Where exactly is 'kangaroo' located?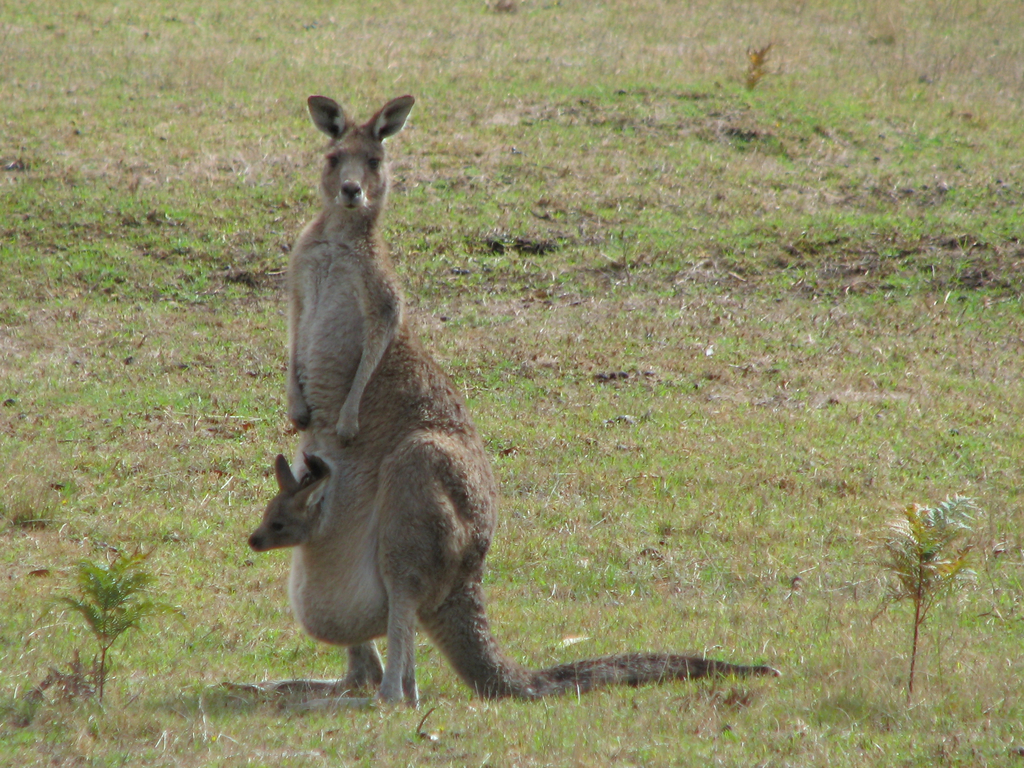
Its bounding box is [192, 92, 783, 714].
